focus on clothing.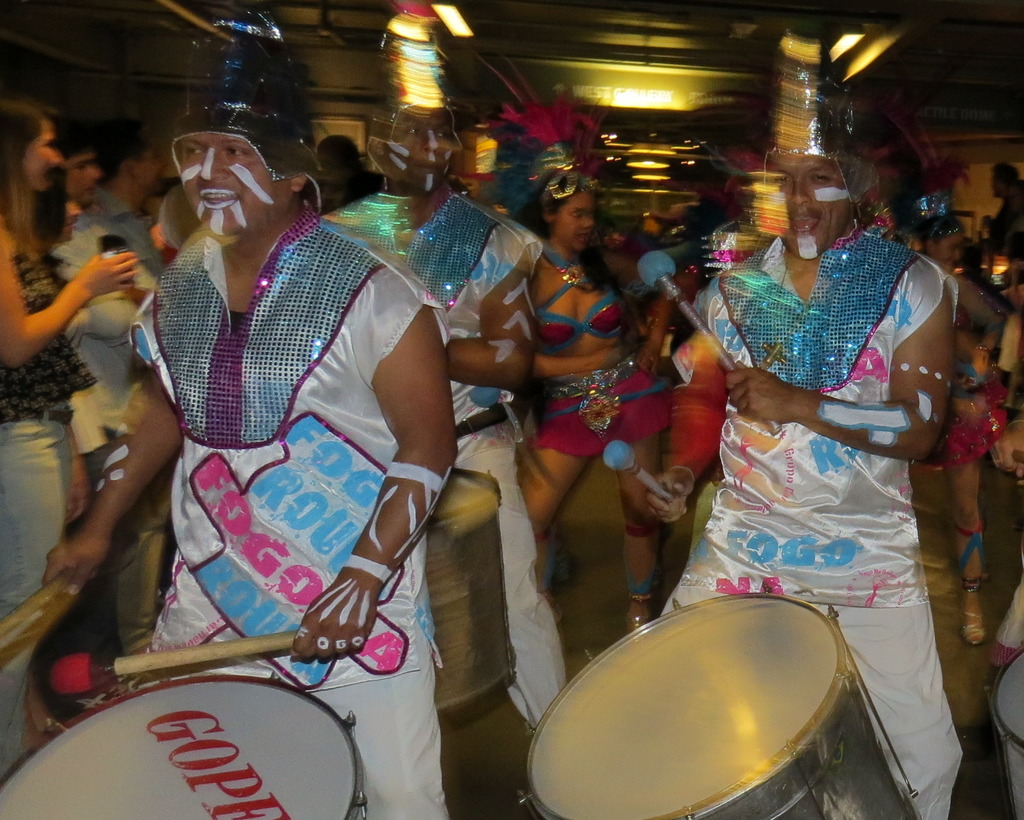
Focused at {"left": 678, "top": 320, "right": 729, "bottom": 513}.
